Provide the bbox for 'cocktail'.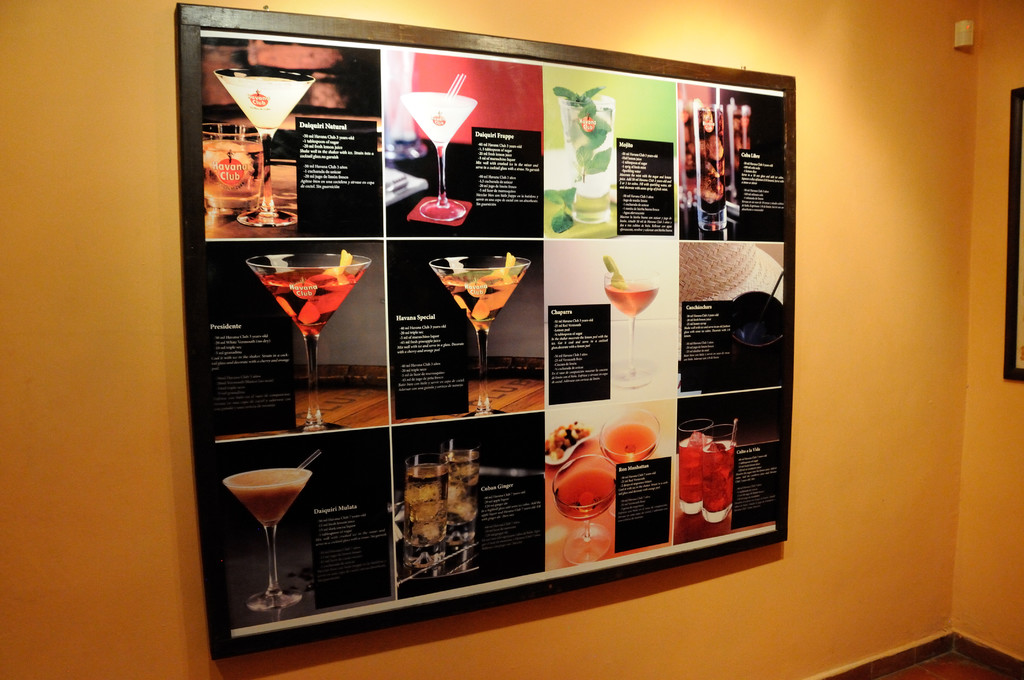
<bbox>552, 451, 615, 575</bbox>.
